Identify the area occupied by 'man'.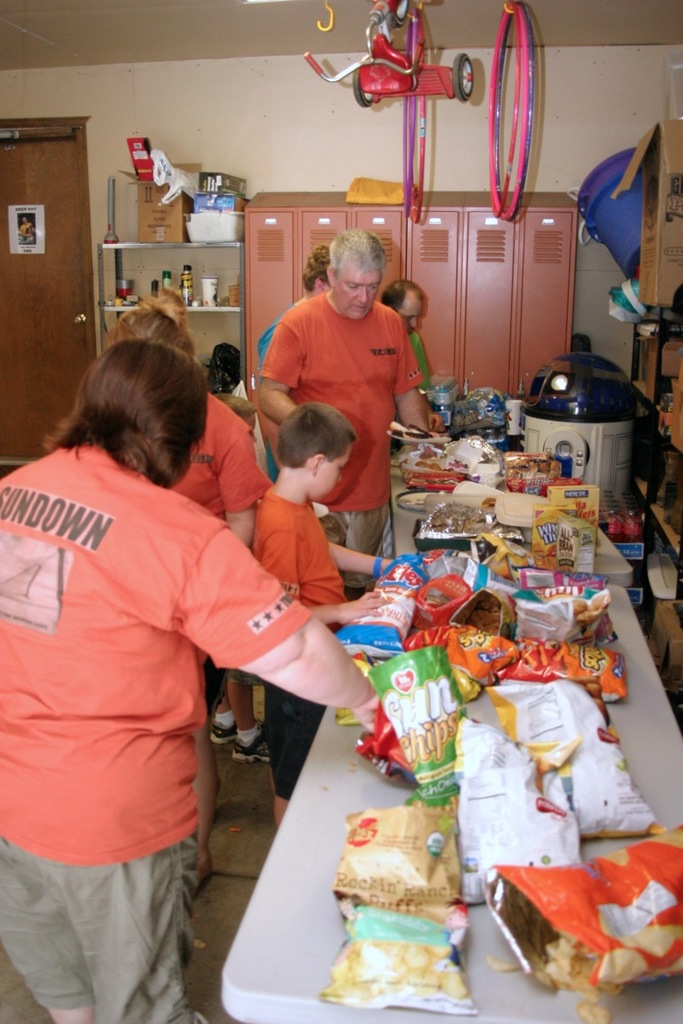
Area: [380,279,433,451].
